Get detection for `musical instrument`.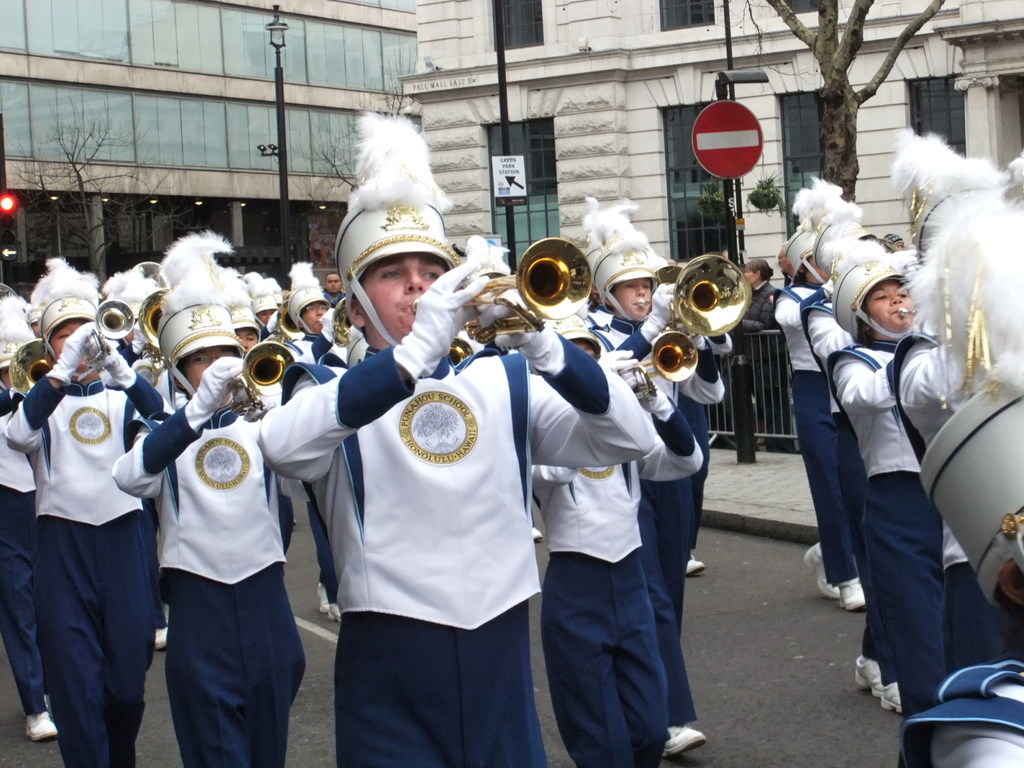
Detection: select_region(139, 285, 170, 376).
